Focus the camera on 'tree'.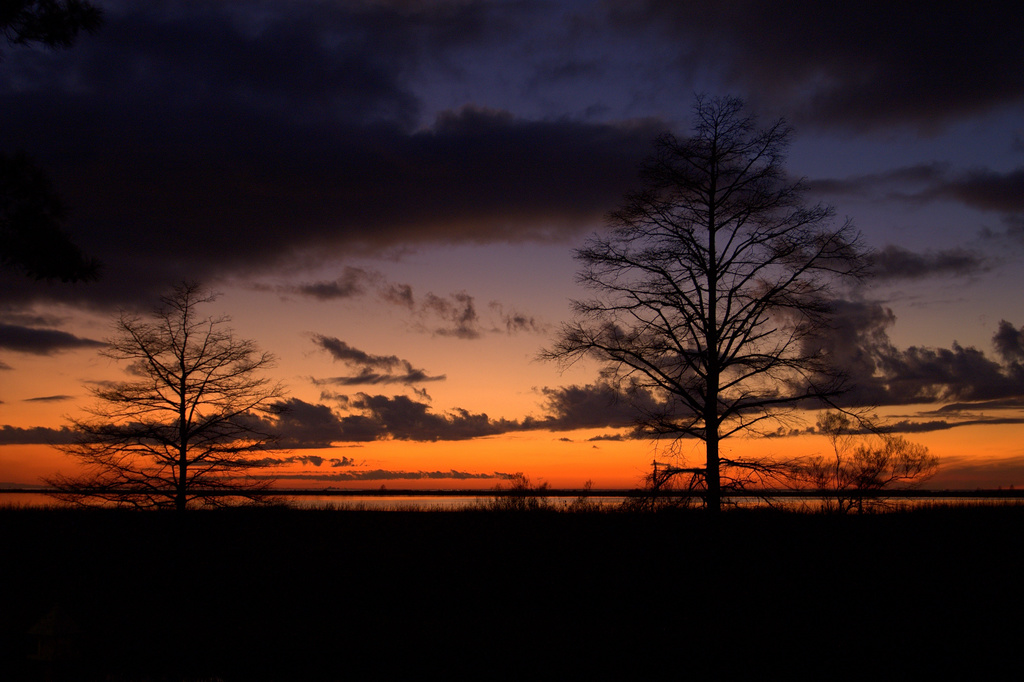
Focus region: (x1=559, y1=90, x2=870, y2=484).
